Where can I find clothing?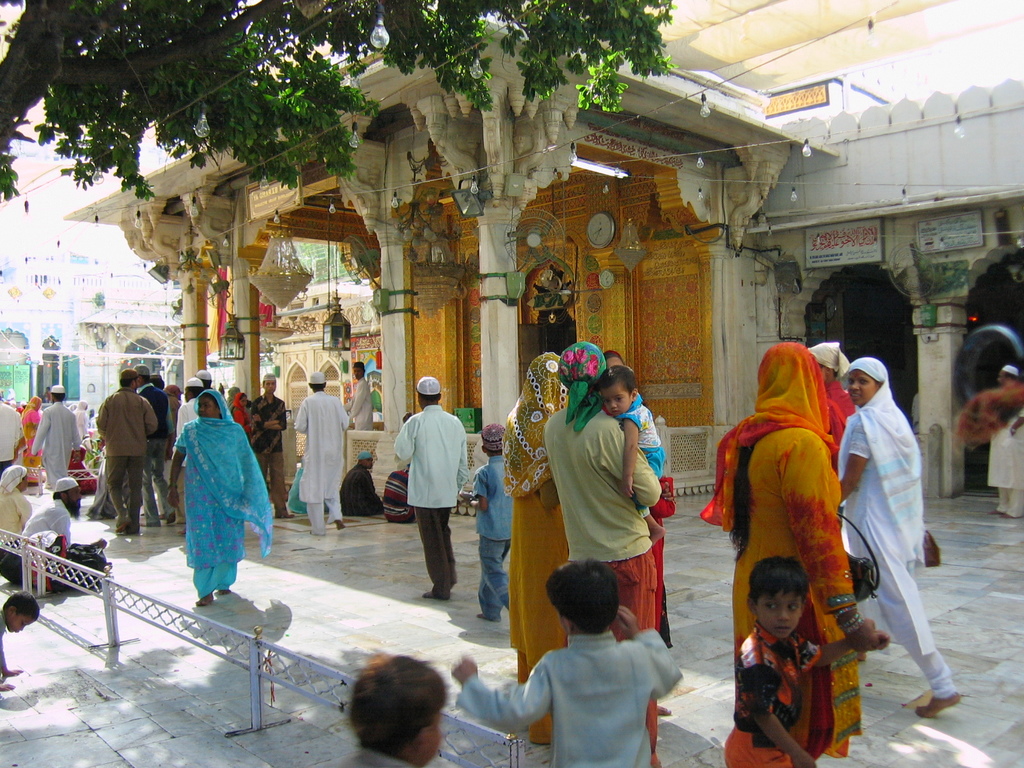
You can find it at locate(835, 367, 964, 694).
